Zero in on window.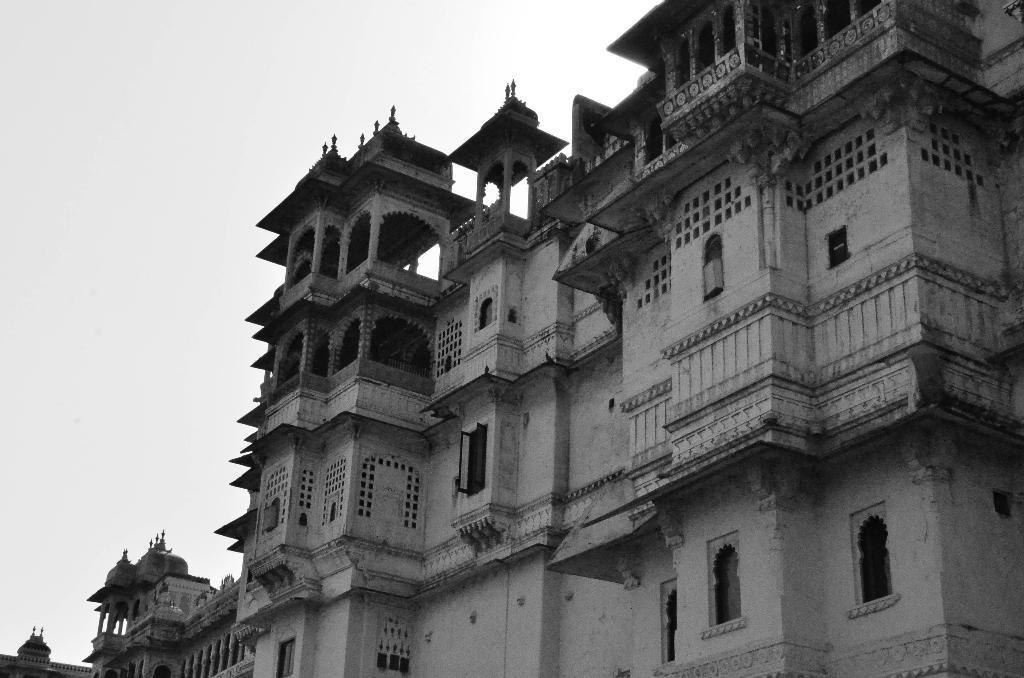
Zeroed in: Rect(150, 661, 172, 677).
